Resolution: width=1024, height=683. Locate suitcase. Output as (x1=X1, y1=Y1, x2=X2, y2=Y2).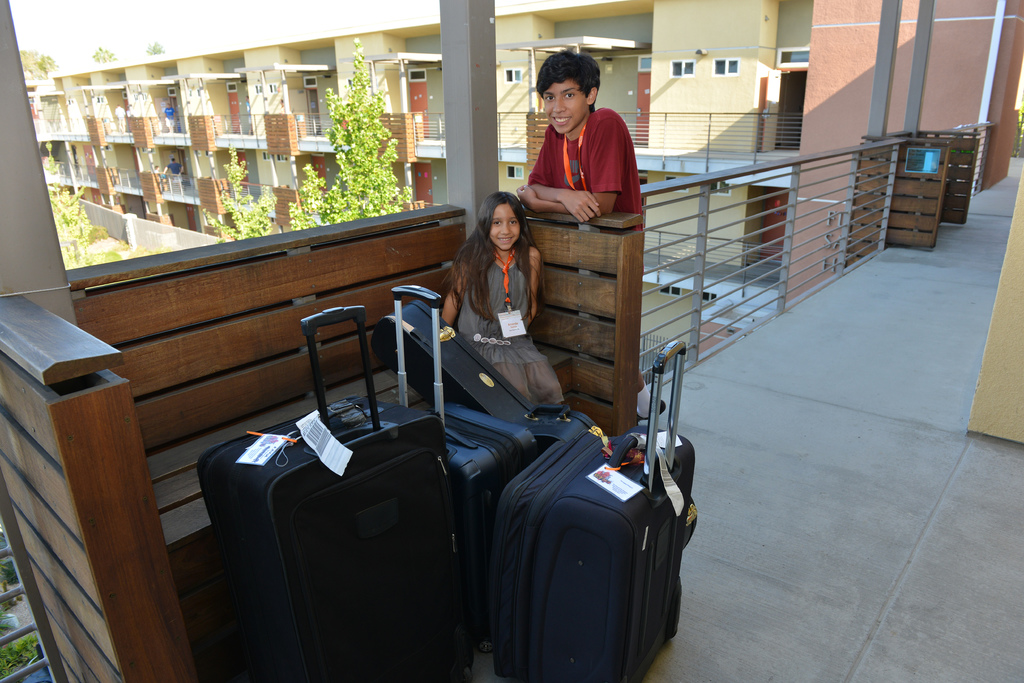
(x1=192, y1=302, x2=471, y2=682).
